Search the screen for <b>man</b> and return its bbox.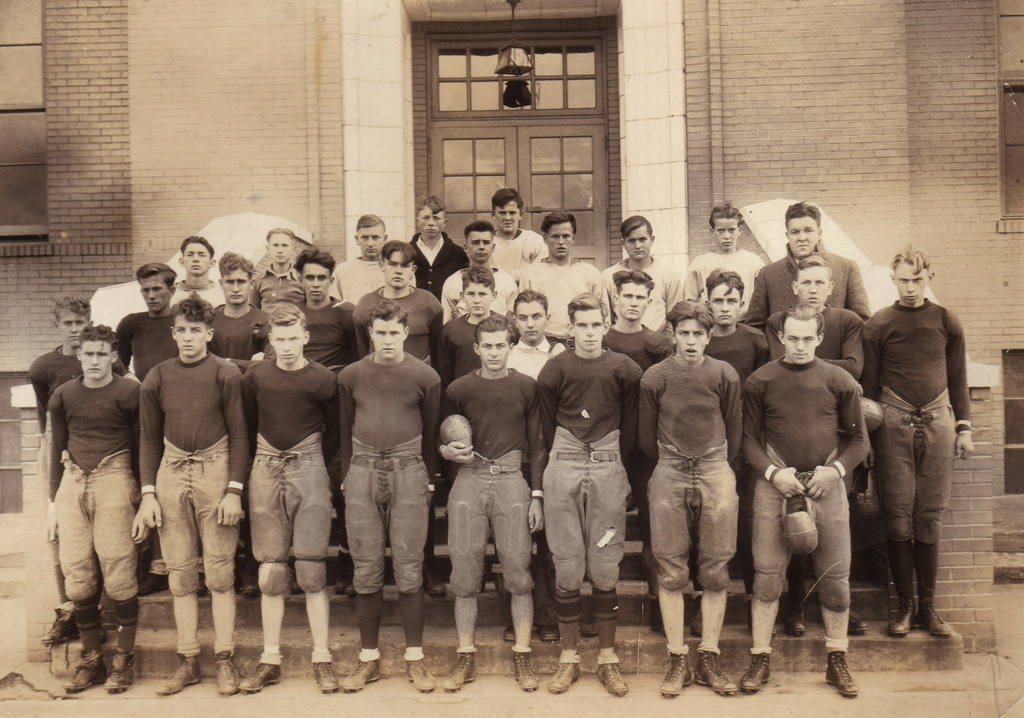
Found: [left=440, top=317, right=544, bottom=689].
